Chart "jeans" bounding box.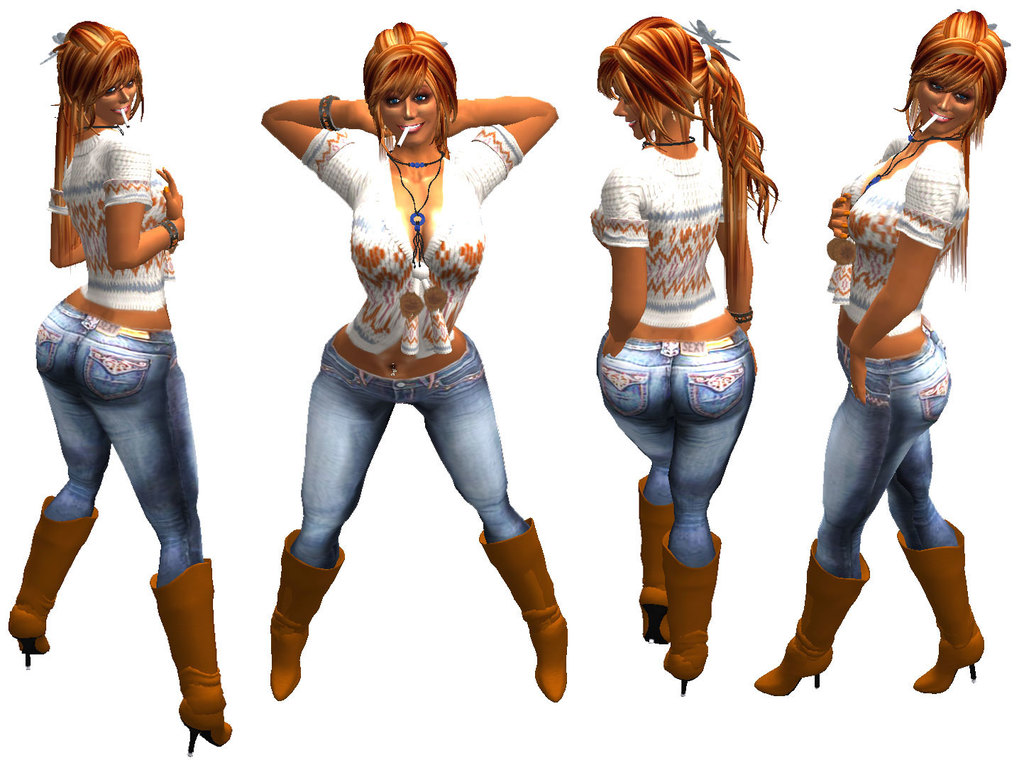
Charted: [x1=288, y1=327, x2=529, y2=569].
